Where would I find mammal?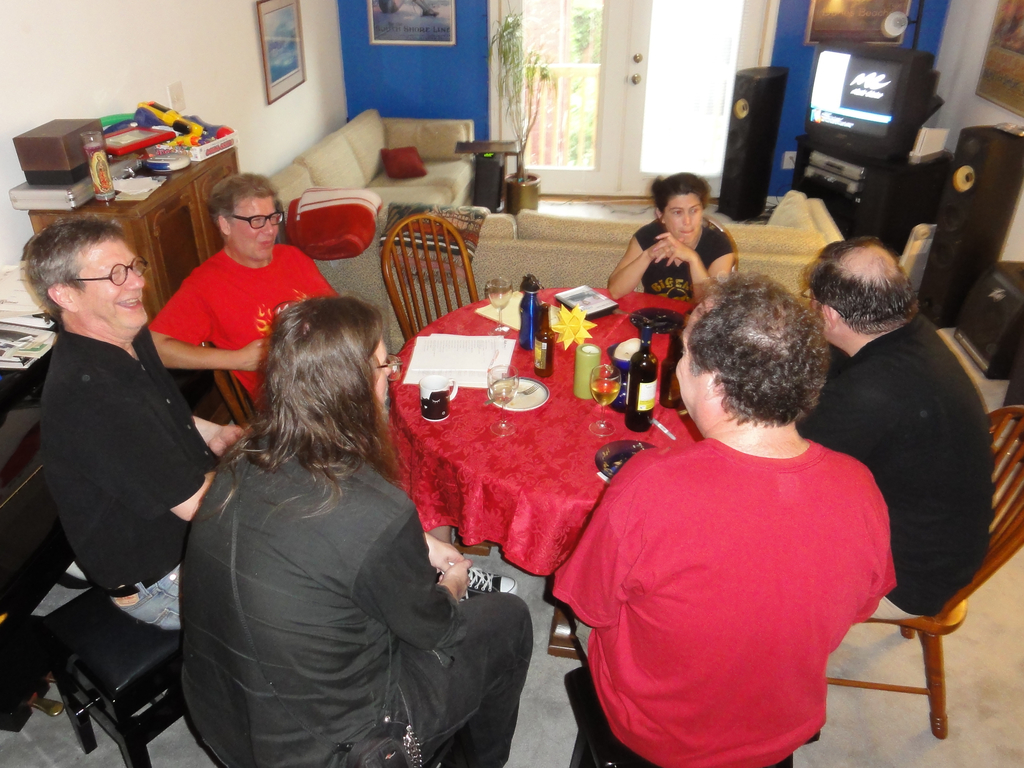
At left=564, top=286, right=925, bottom=764.
